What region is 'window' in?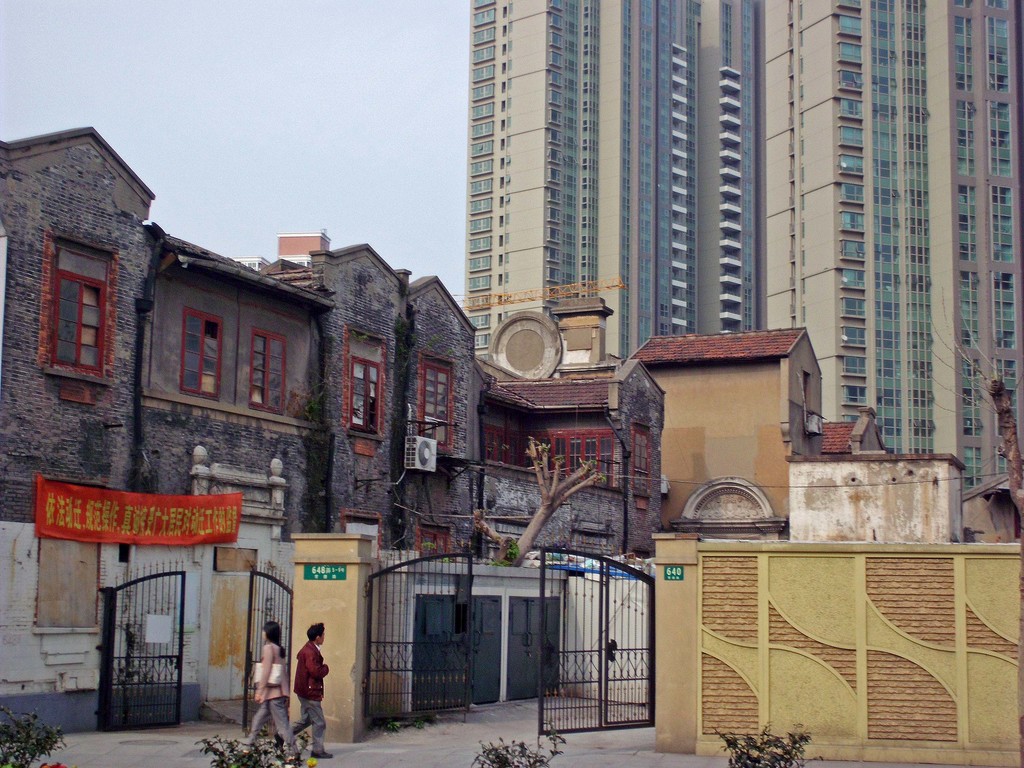
629:423:649:500.
